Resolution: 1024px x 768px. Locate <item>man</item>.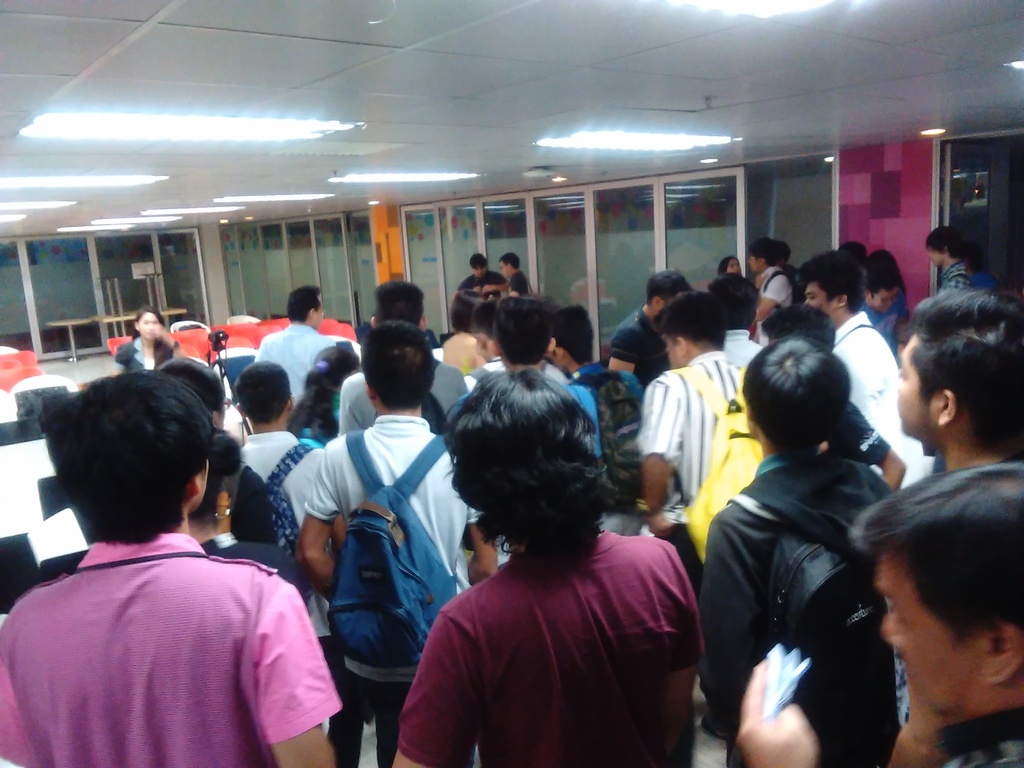
locate(610, 275, 694, 383).
